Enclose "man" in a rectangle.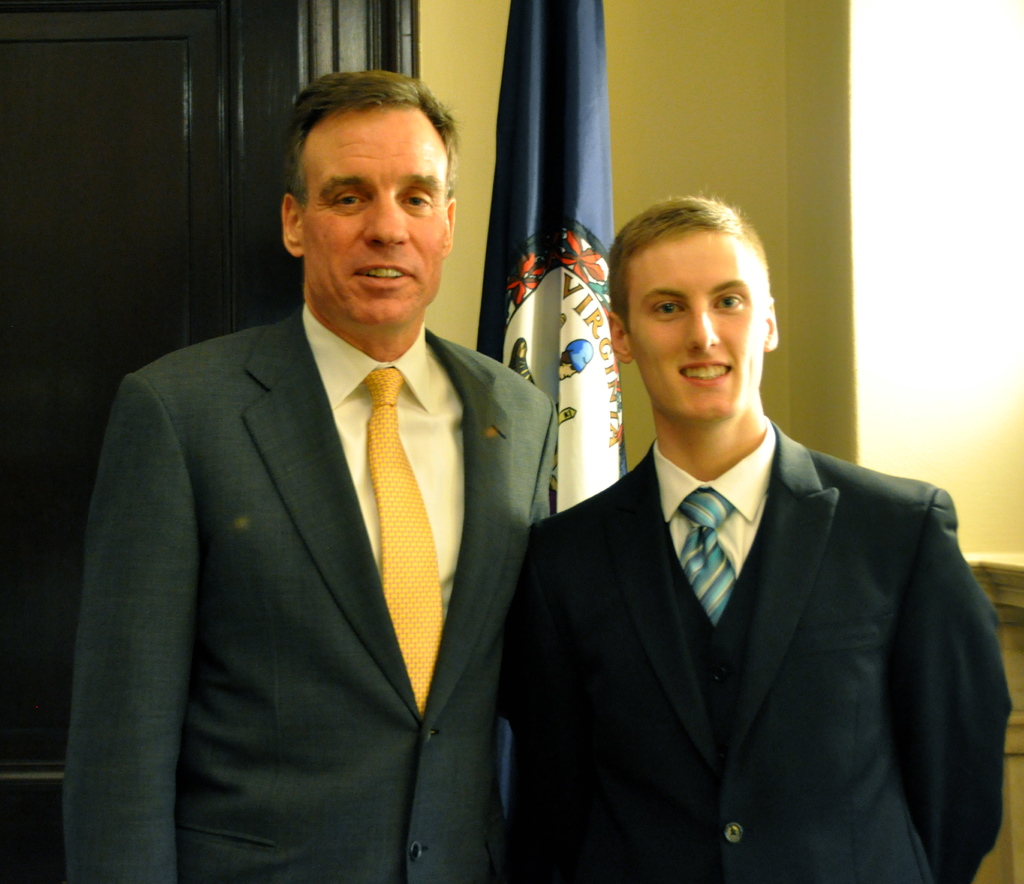
<box>493,193,1011,883</box>.
